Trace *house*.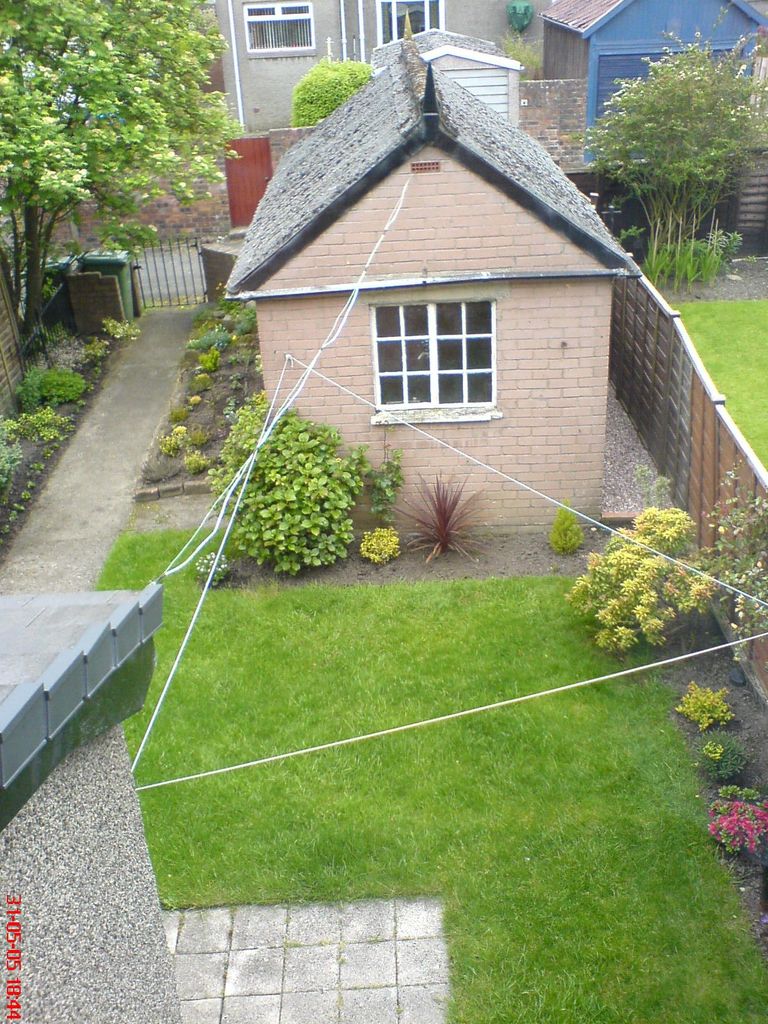
Traced to box=[217, 0, 534, 116].
